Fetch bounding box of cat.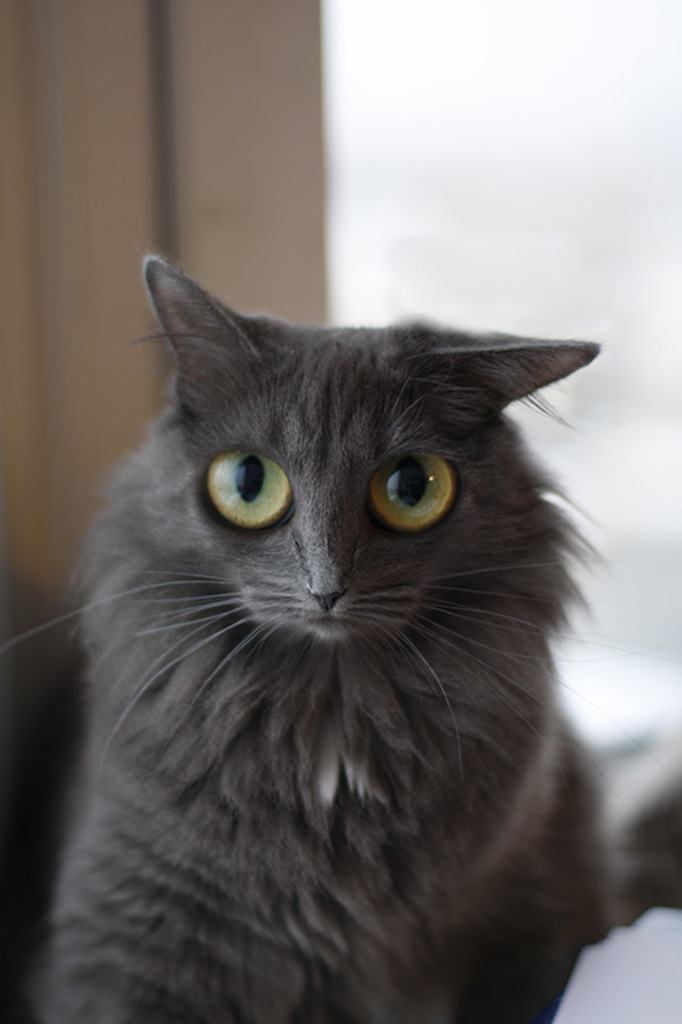
Bbox: (left=22, top=257, right=662, bottom=1023).
